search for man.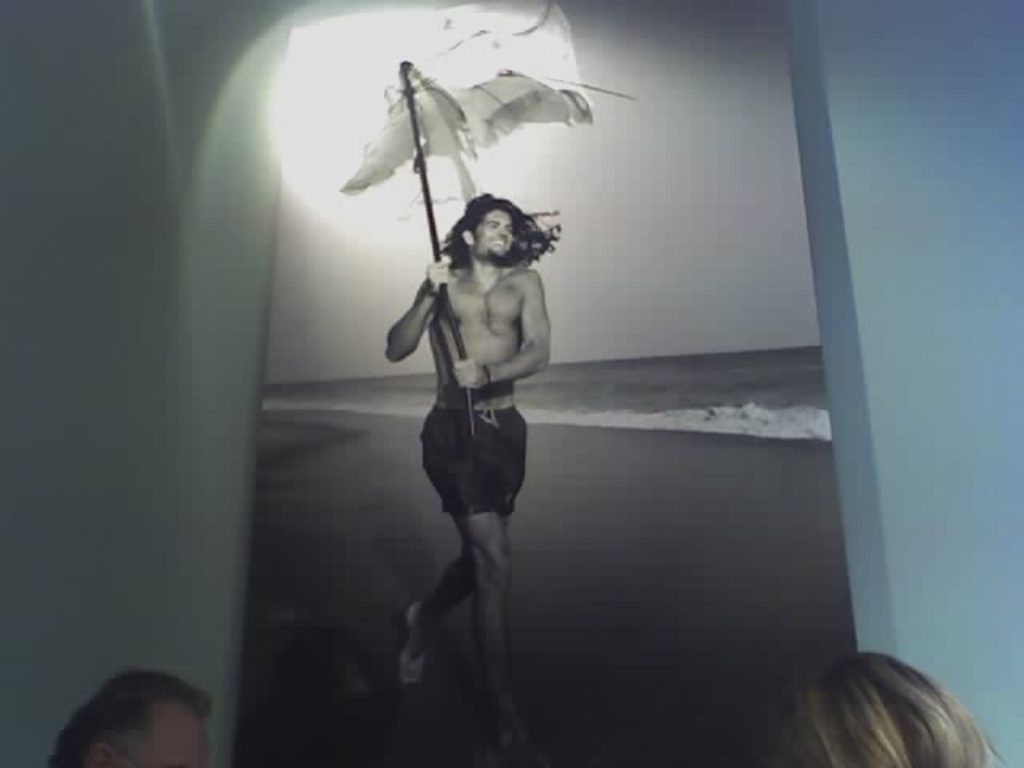
Found at pyautogui.locateOnScreen(365, 126, 573, 693).
